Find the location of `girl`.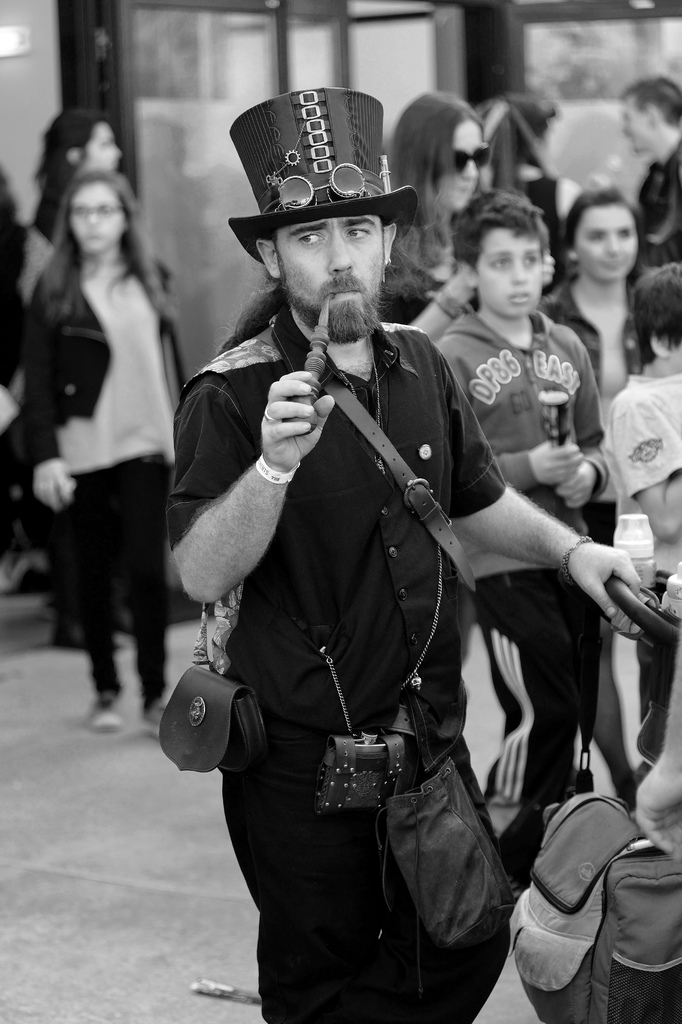
Location: l=553, t=194, r=644, b=391.
